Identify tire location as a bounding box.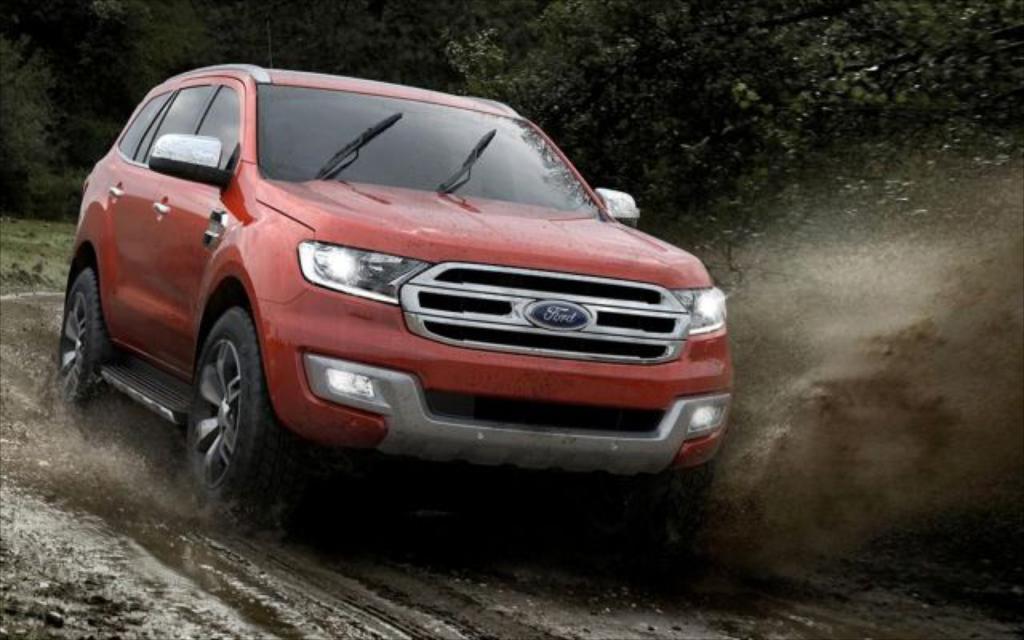
rect(184, 307, 275, 502).
